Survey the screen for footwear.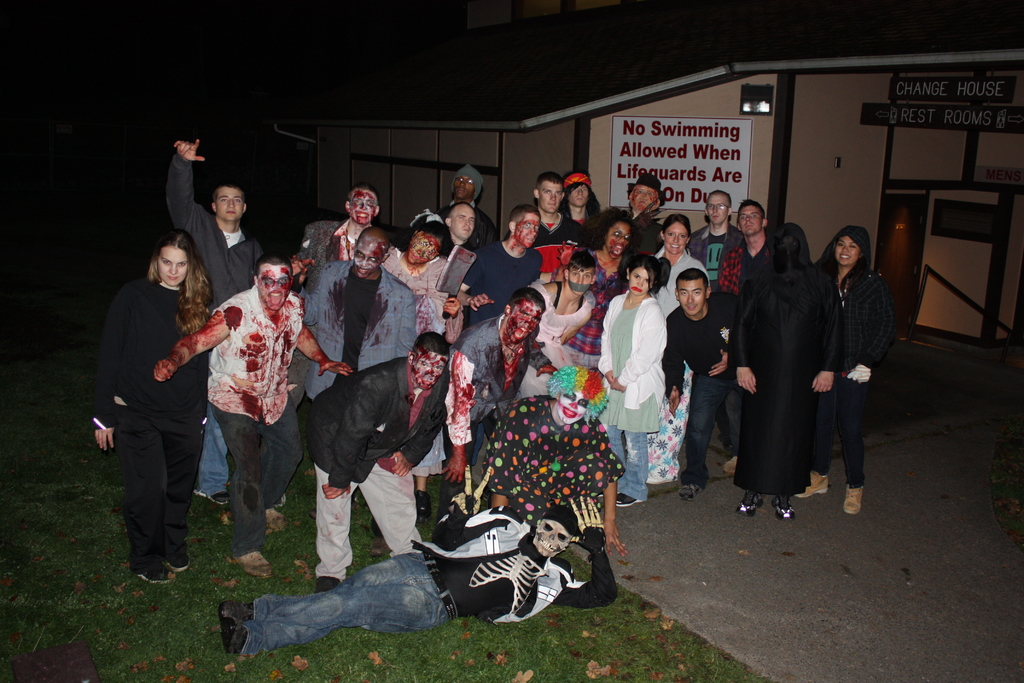
Survey found: 227 621 244 652.
